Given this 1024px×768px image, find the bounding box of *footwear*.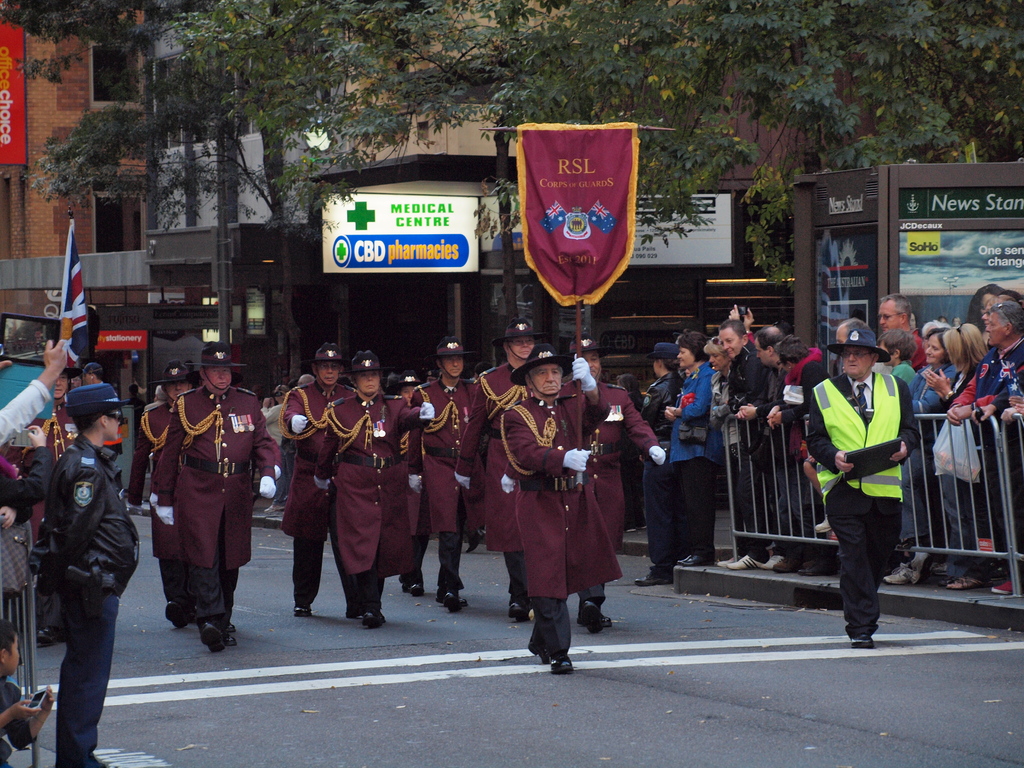
pyautogui.locateOnScreen(35, 625, 51, 645).
